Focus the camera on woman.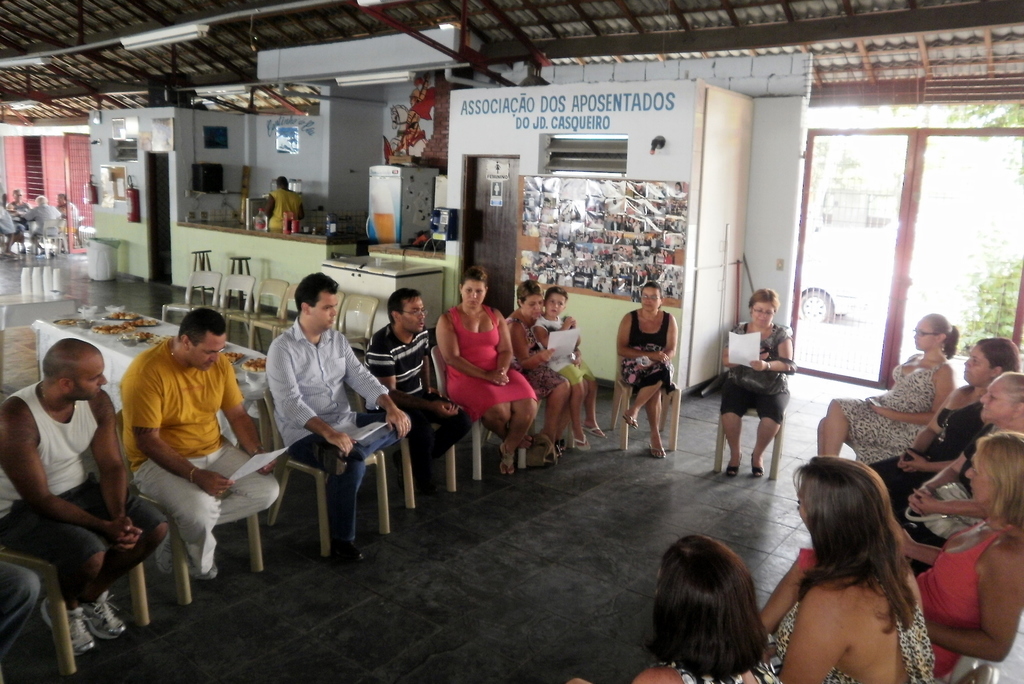
Focus region: <box>616,283,678,467</box>.
